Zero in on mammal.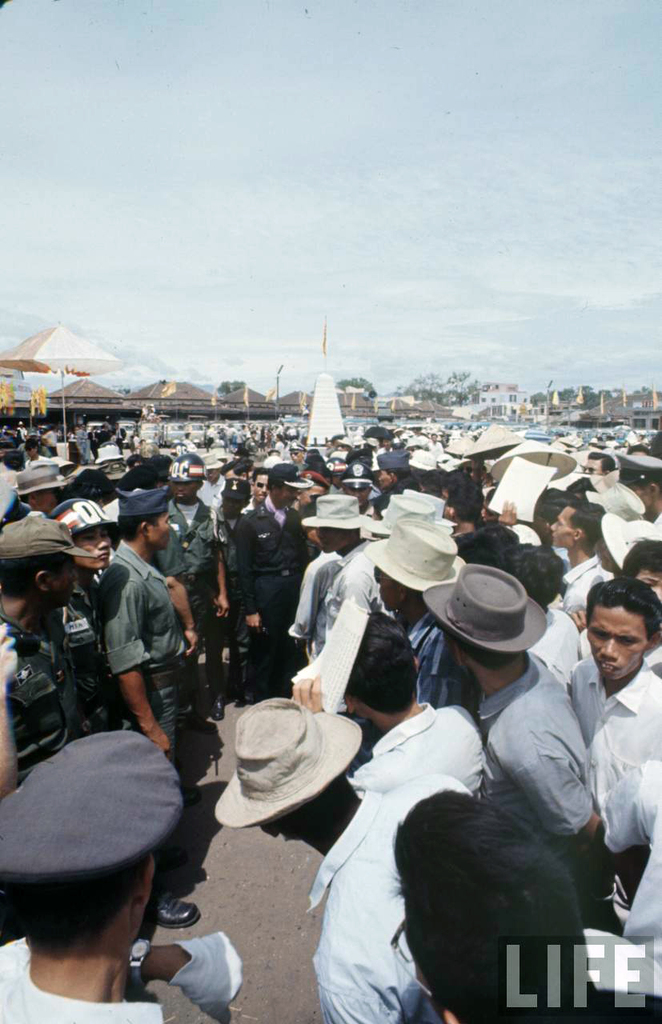
Zeroed in: 0, 723, 244, 1023.
